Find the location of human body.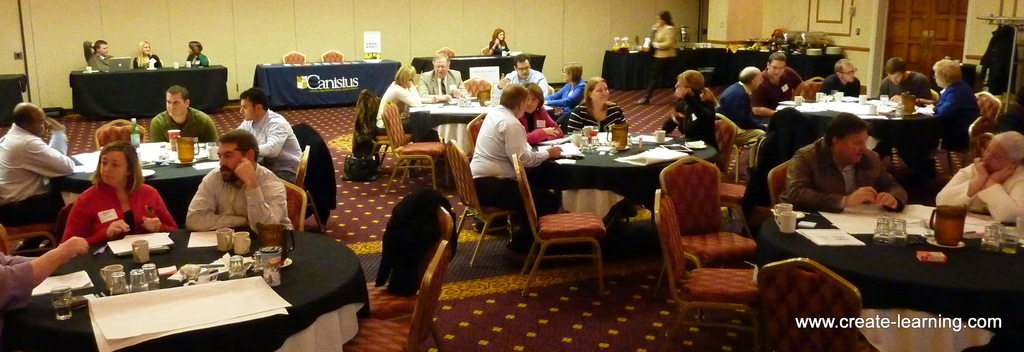
Location: box(3, 234, 97, 298).
